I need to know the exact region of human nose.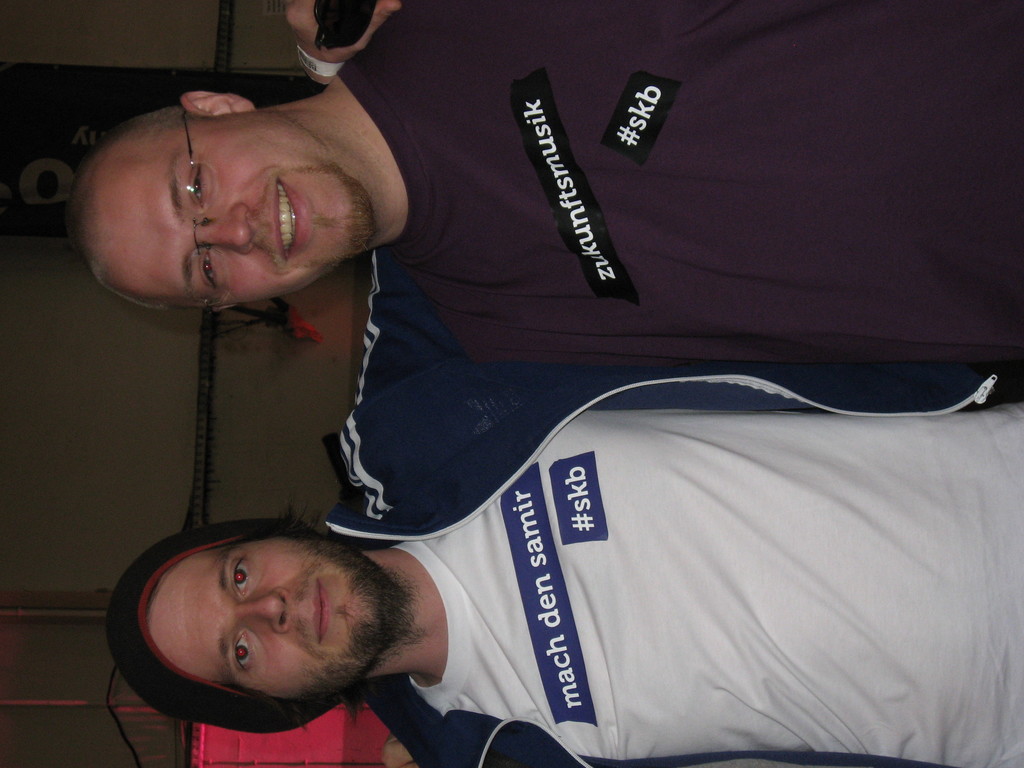
Region: bbox=[196, 199, 252, 253].
